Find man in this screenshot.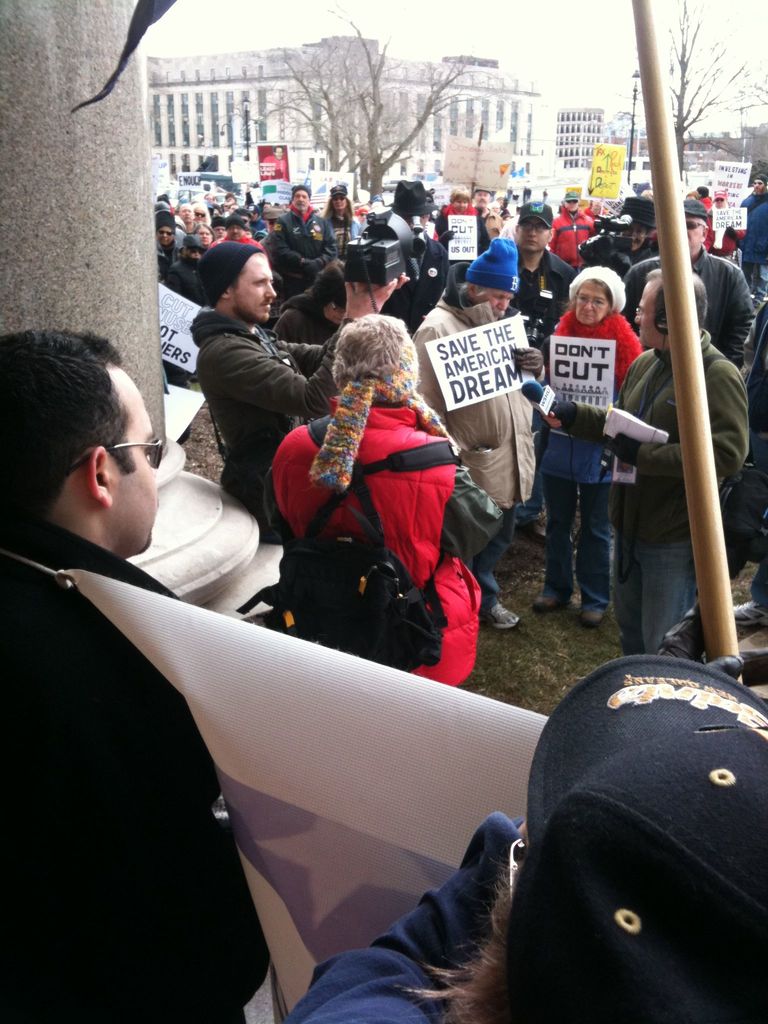
The bounding box for man is pyautogui.locateOnScreen(277, 182, 323, 257).
